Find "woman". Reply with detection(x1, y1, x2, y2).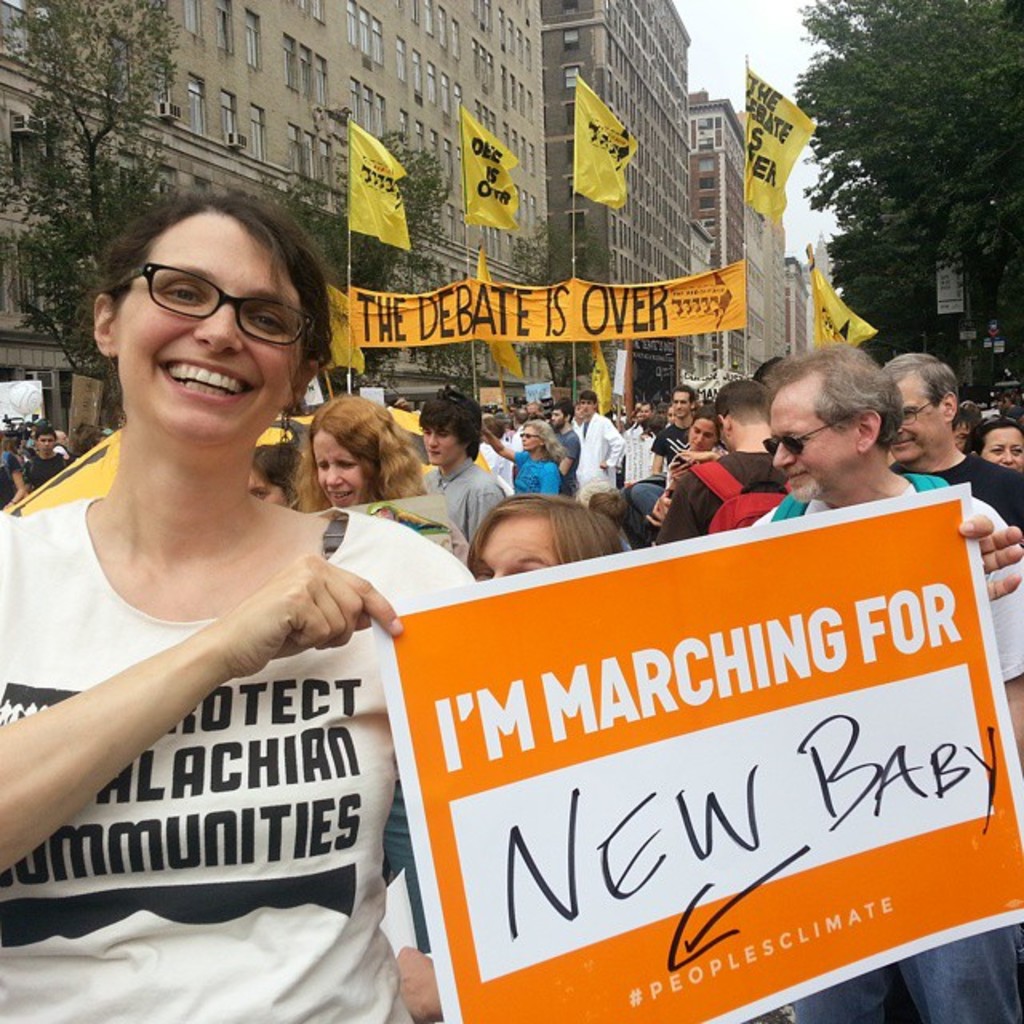
detection(395, 496, 798, 1022).
